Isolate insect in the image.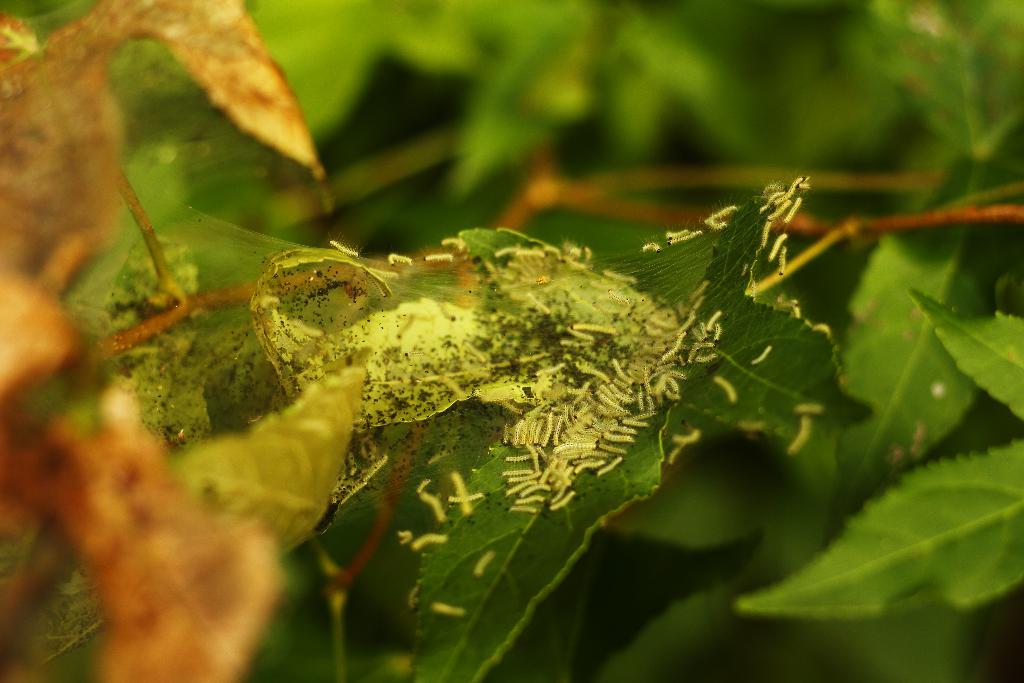
Isolated region: select_region(450, 472, 474, 517).
